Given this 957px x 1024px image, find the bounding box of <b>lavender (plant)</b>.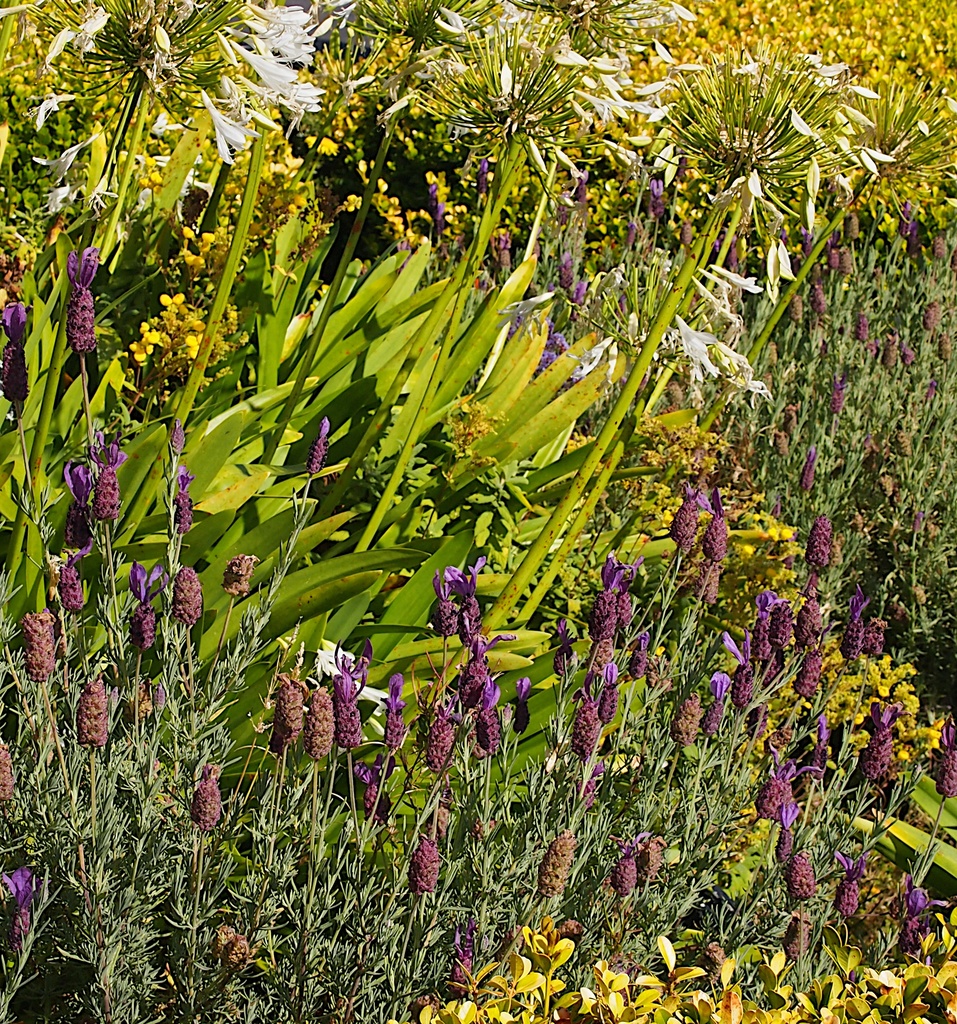
rect(76, 444, 129, 572).
